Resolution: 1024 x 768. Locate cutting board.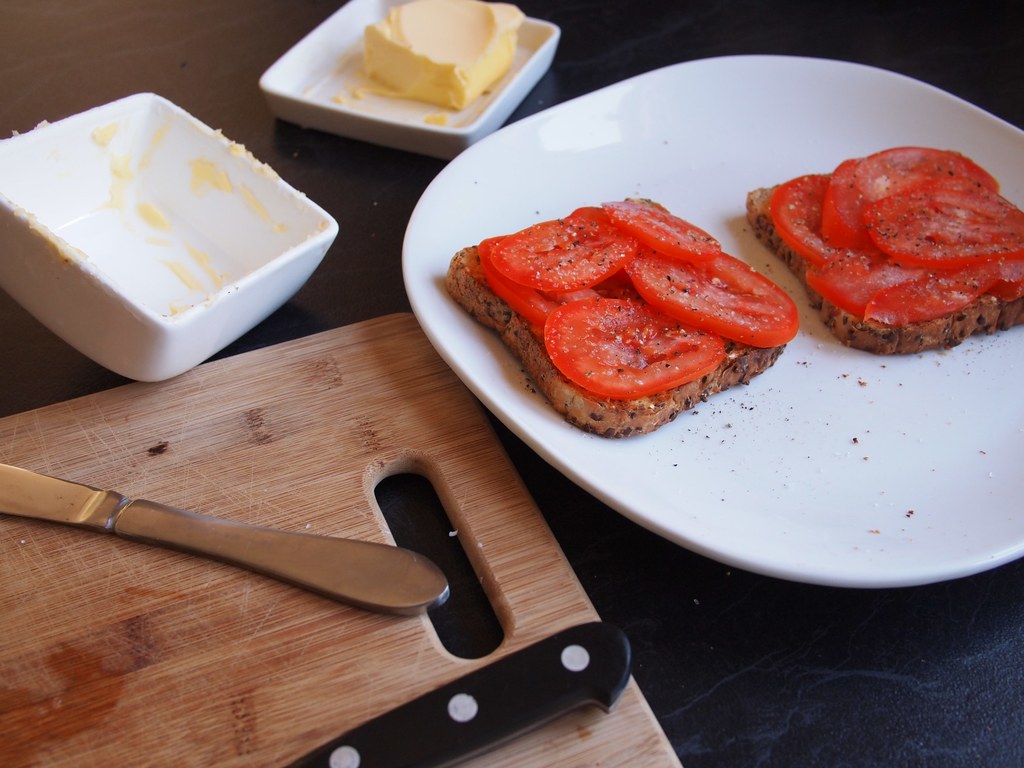
rect(0, 308, 686, 767).
